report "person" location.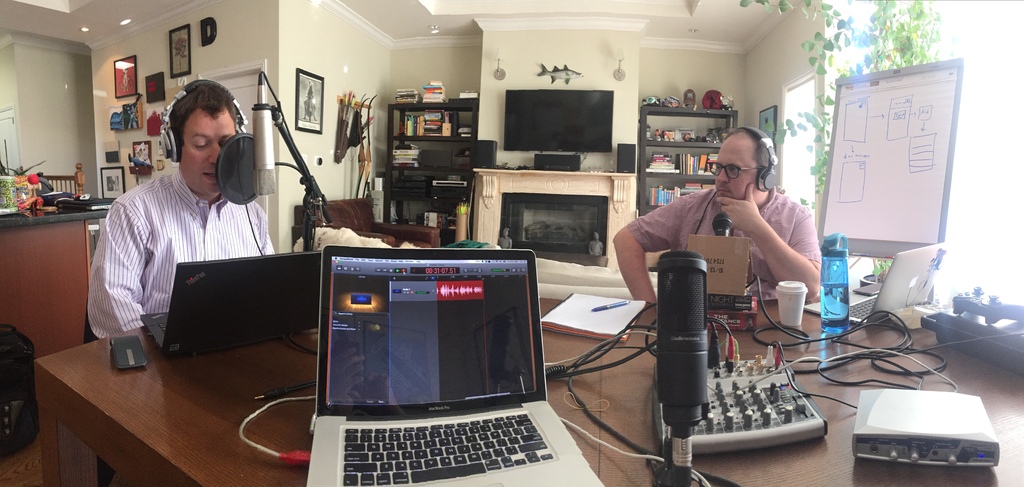
Report: 88:79:284:333.
